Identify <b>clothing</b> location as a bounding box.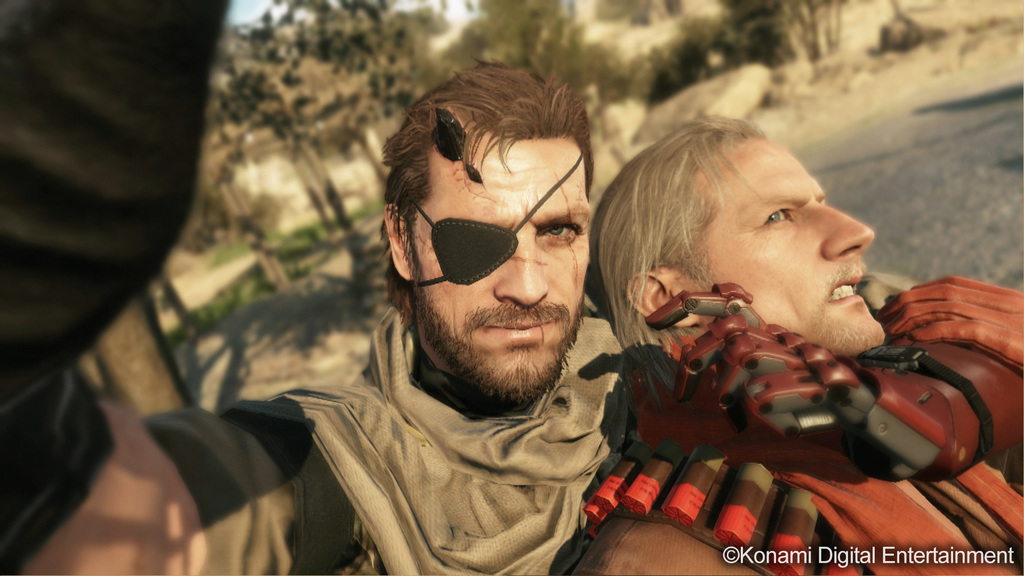
bbox(239, 285, 675, 569).
